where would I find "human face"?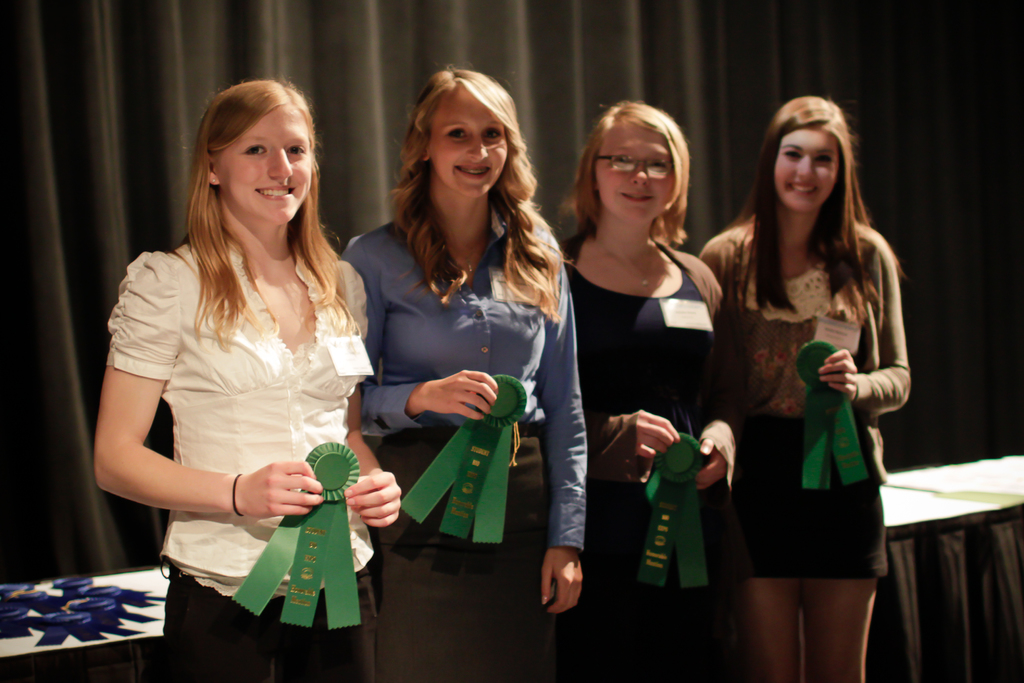
At Rect(779, 128, 838, 205).
